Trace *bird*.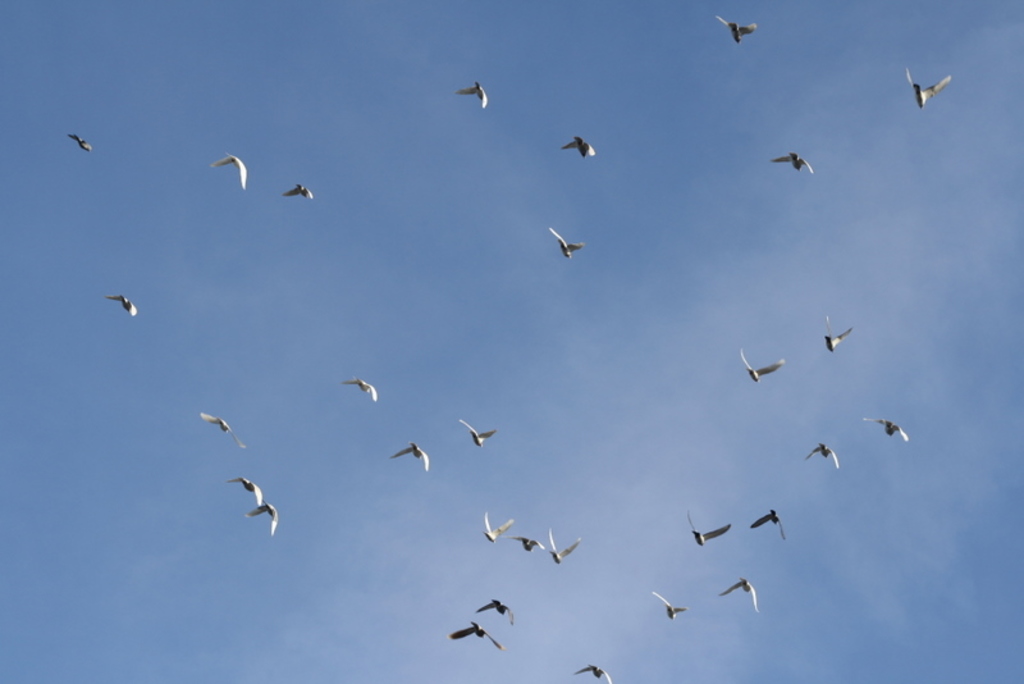
Traced to detection(344, 377, 381, 401).
